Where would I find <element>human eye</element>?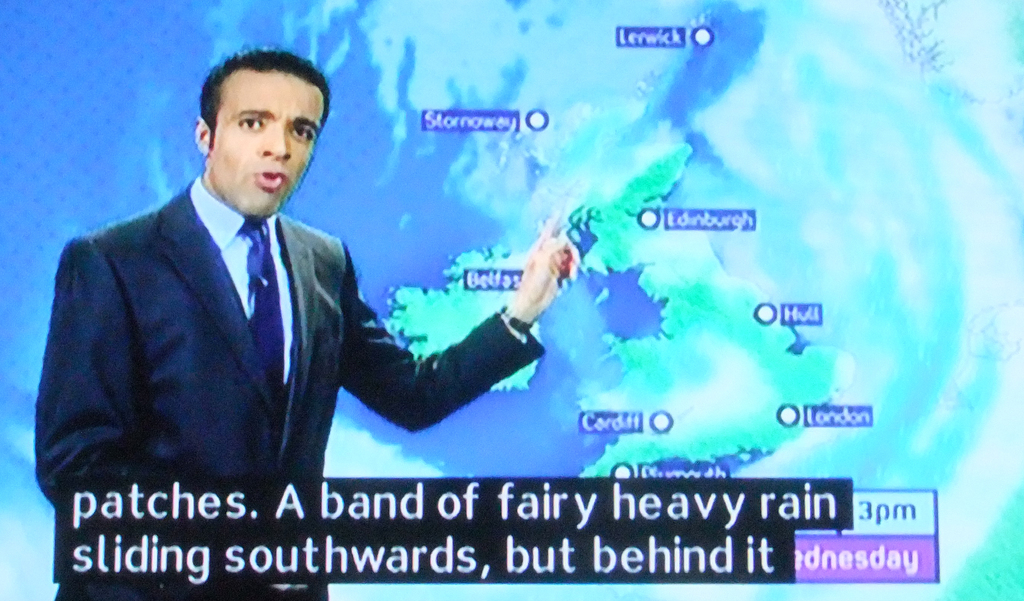
At (x1=289, y1=124, x2=315, y2=143).
